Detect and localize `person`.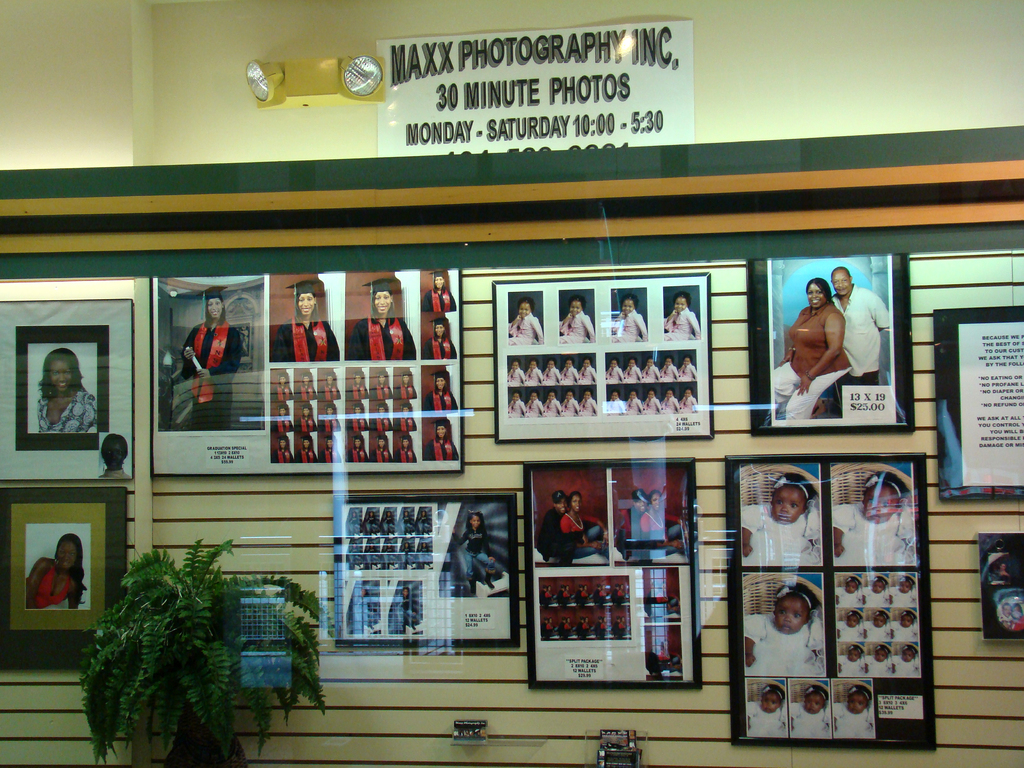
Localized at 561:486:607:557.
